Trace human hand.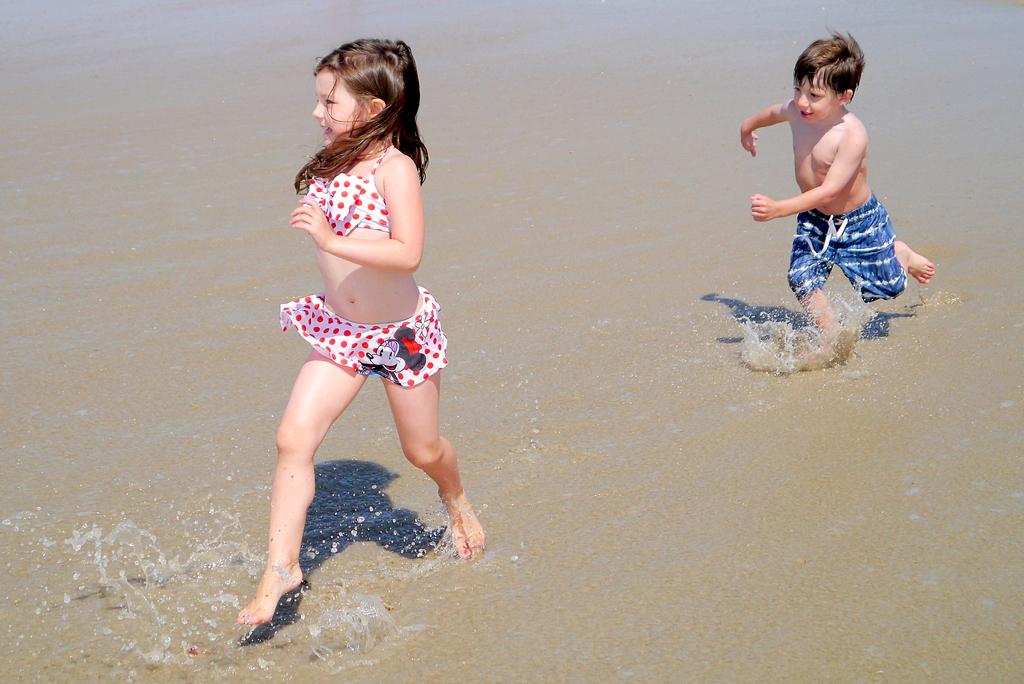
Traced to {"left": 227, "top": 561, "right": 300, "bottom": 646}.
